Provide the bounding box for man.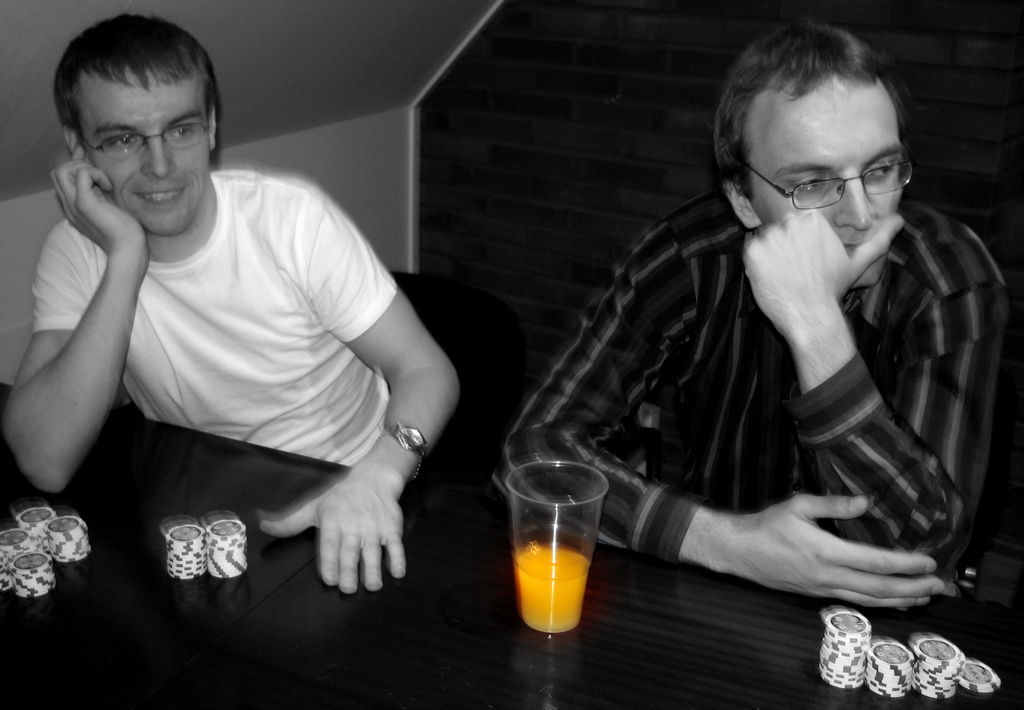
(x1=499, y1=22, x2=1018, y2=663).
